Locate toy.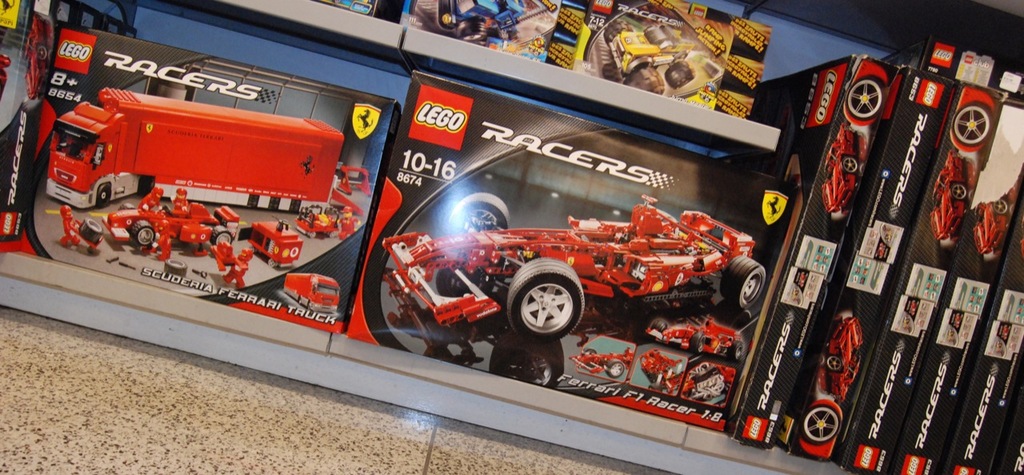
Bounding box: pyautogui.locateOnScreen(791, 311, 866, 453).
